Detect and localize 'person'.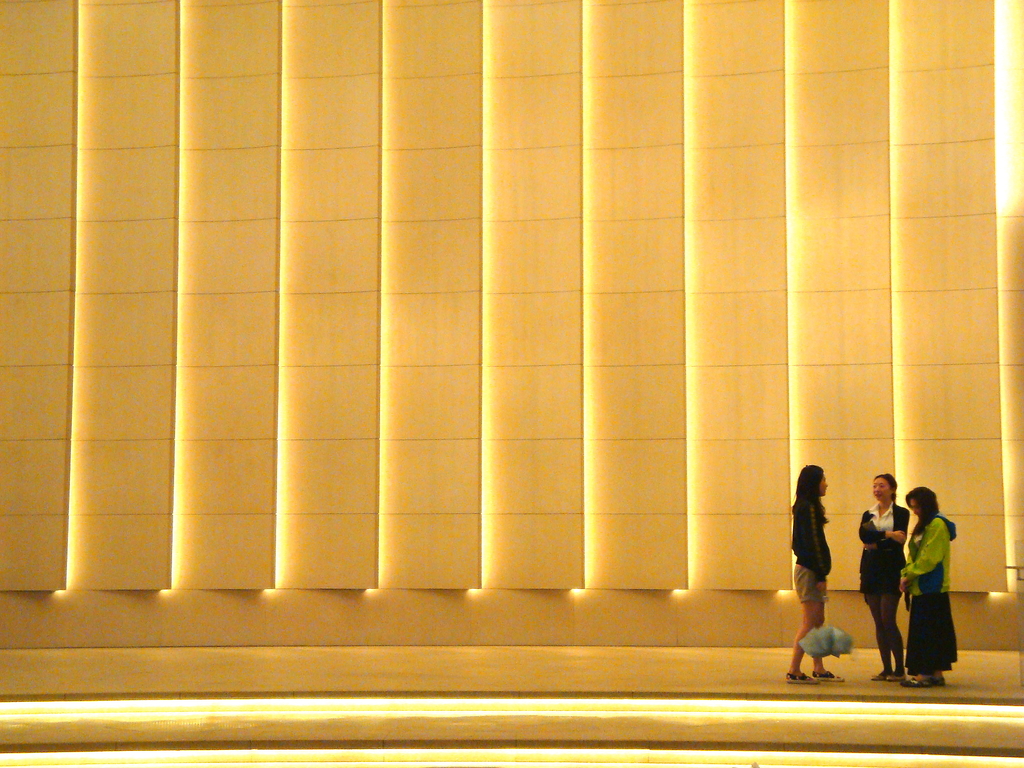
Localized at Rect(858, 474, 913, 680).
